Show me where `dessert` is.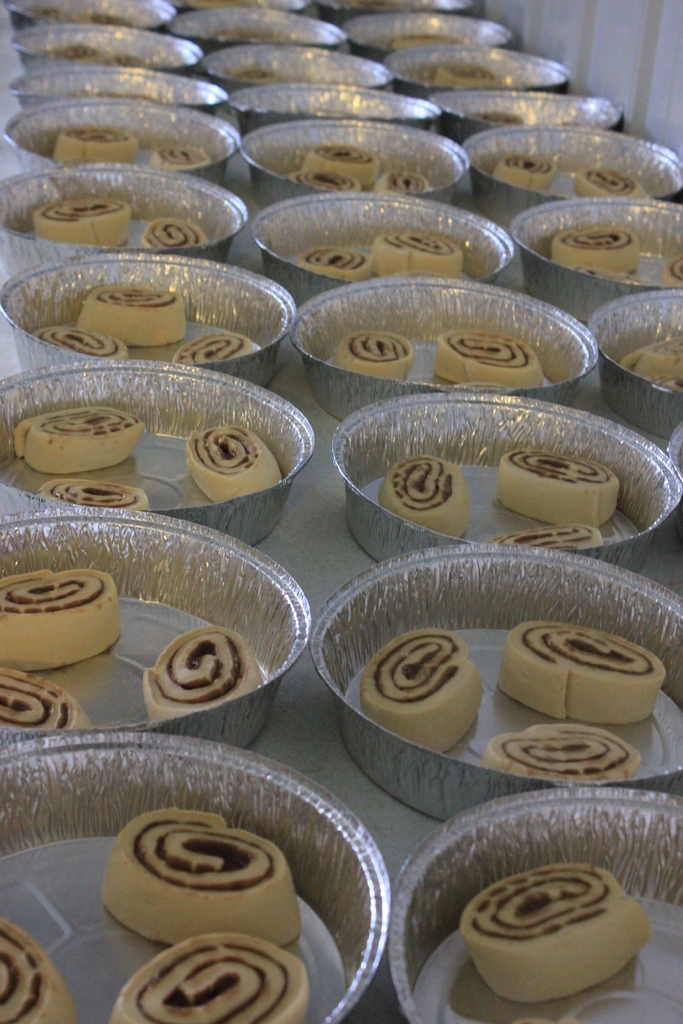
`dessert` is at box=[469, 865, 644, 1007].
